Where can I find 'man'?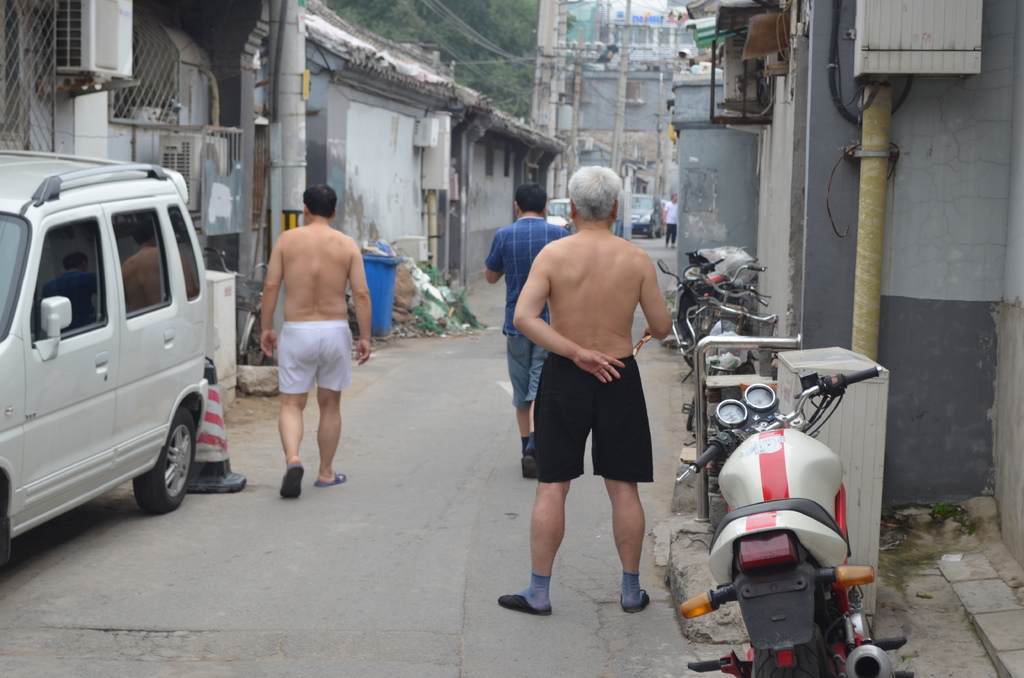
You can find it at <box>504,178,676,623</box>.
